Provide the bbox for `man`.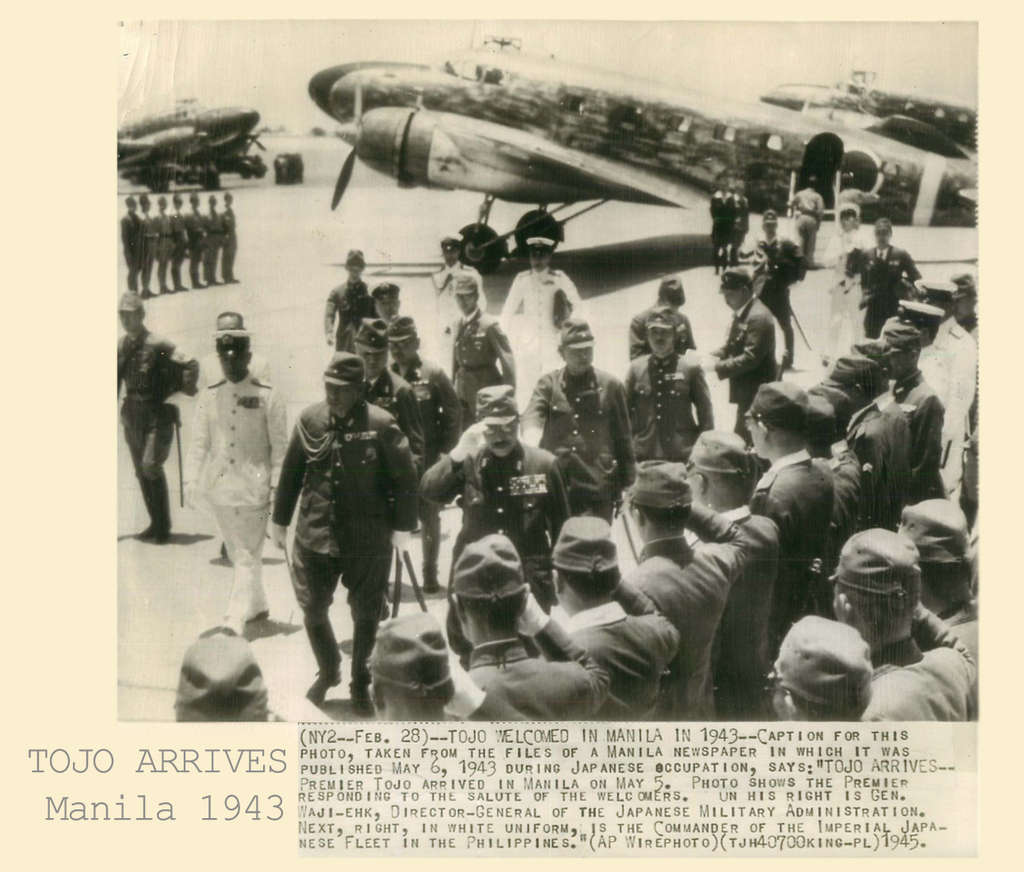
crop(496, 236, 585, 405).
